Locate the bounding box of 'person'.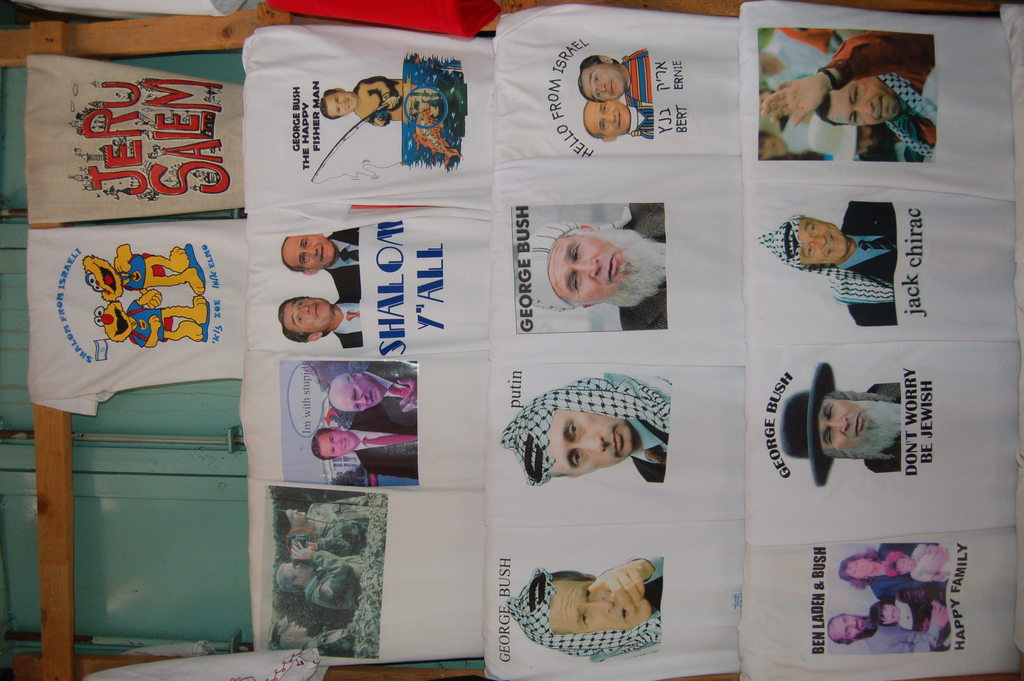
Bounding box: 868, 589, 951, 636.
